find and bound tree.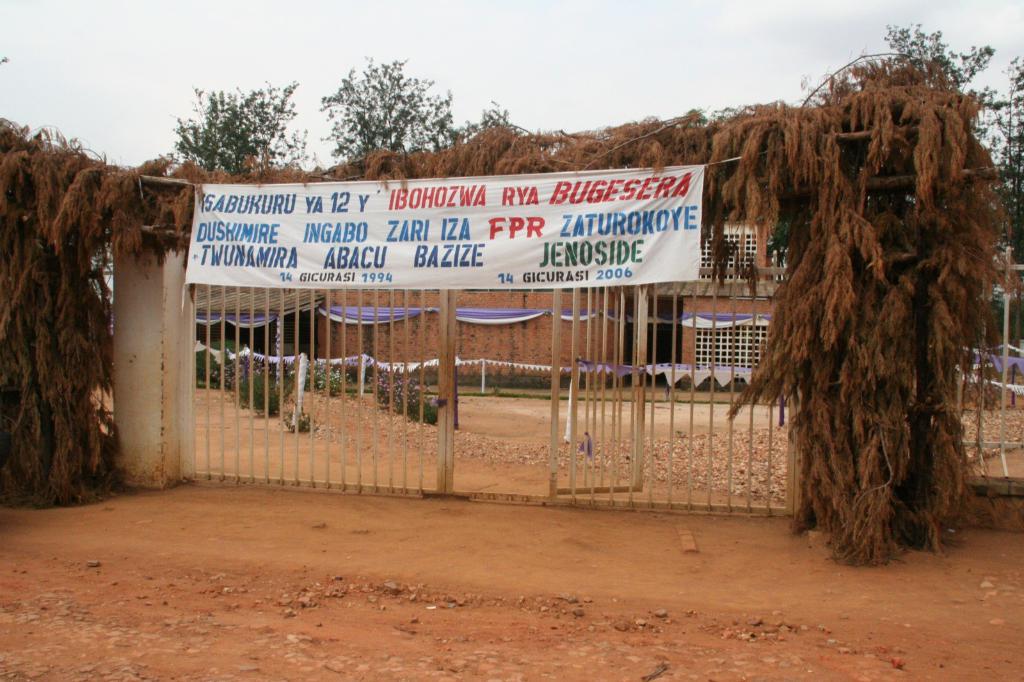
Bound: pyautogui.locateOnScreen(168, 81, 308, 176).
